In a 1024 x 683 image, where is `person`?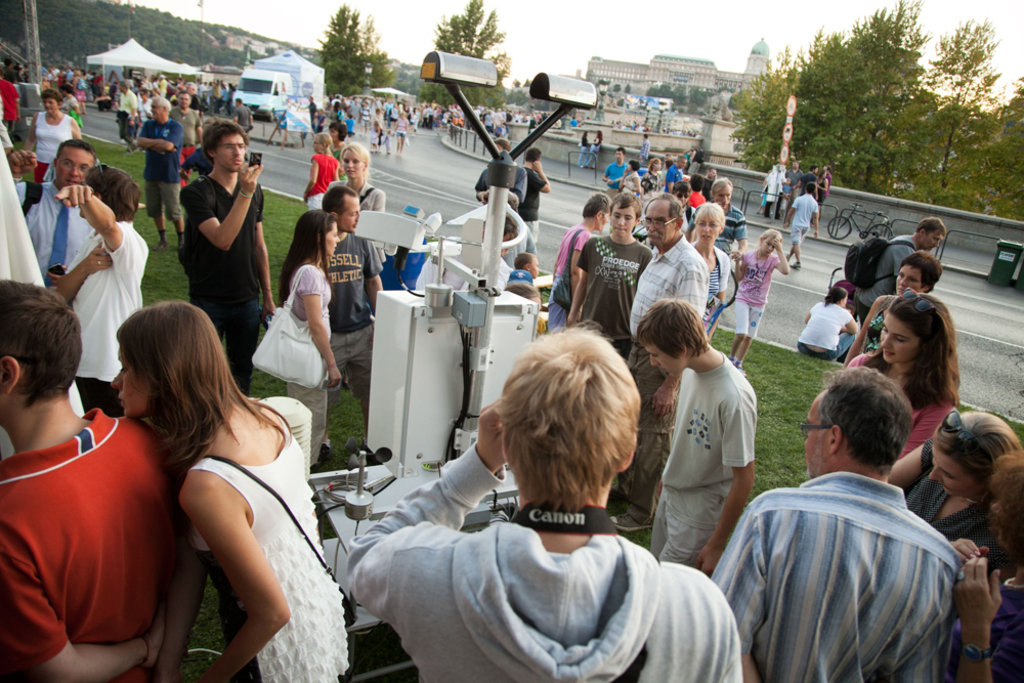
(695,205,730,344).
